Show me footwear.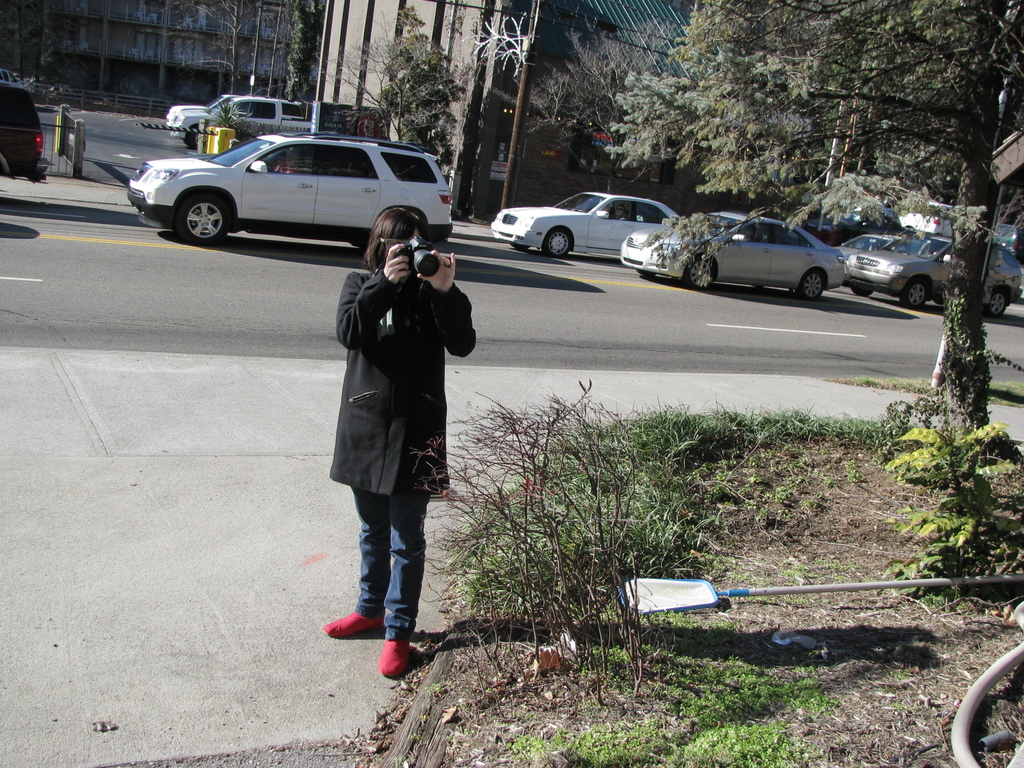
footwear is here: x1=374 y1=630 x2=412 y2=683.
